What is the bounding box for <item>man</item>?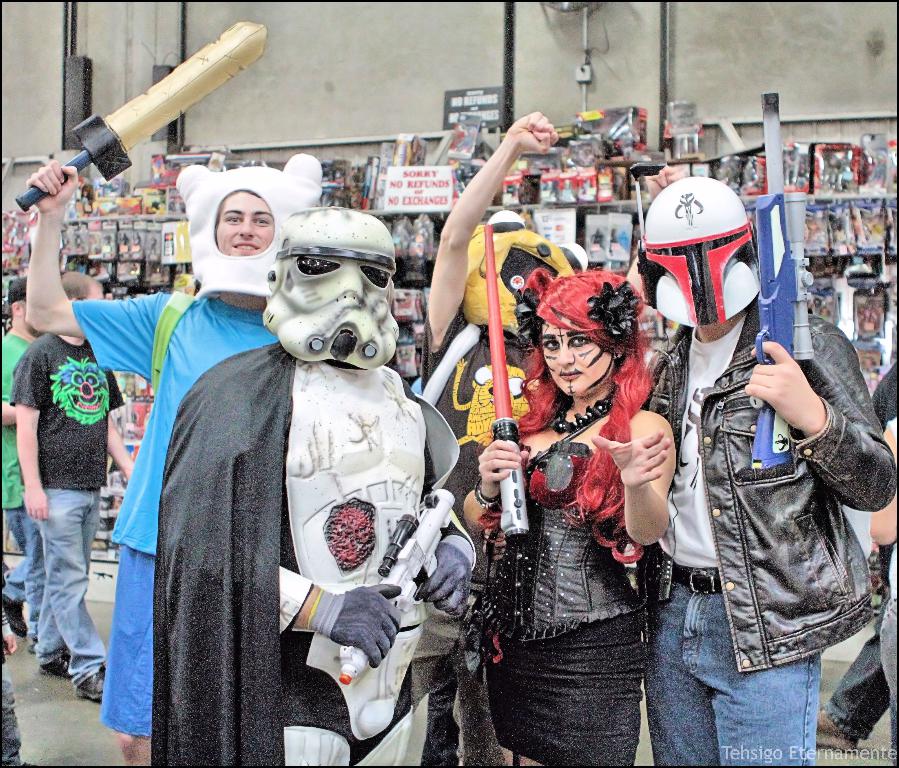
pyautogui.locateOnScreen(613, 211, 879, 737).
